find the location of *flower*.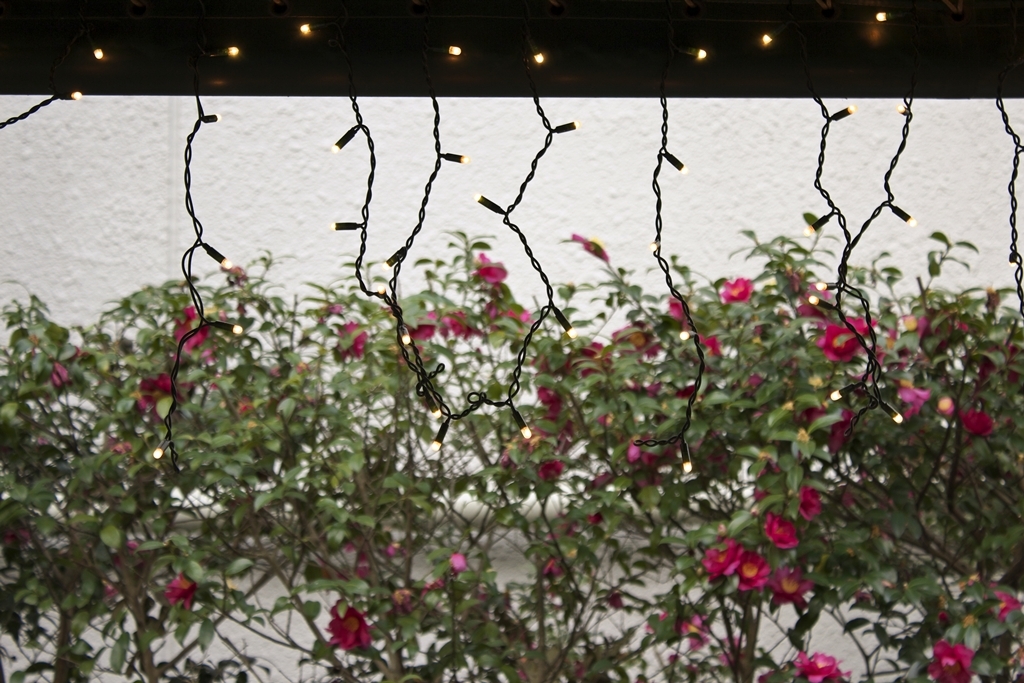
Location: [784, 477, 829, 526].
